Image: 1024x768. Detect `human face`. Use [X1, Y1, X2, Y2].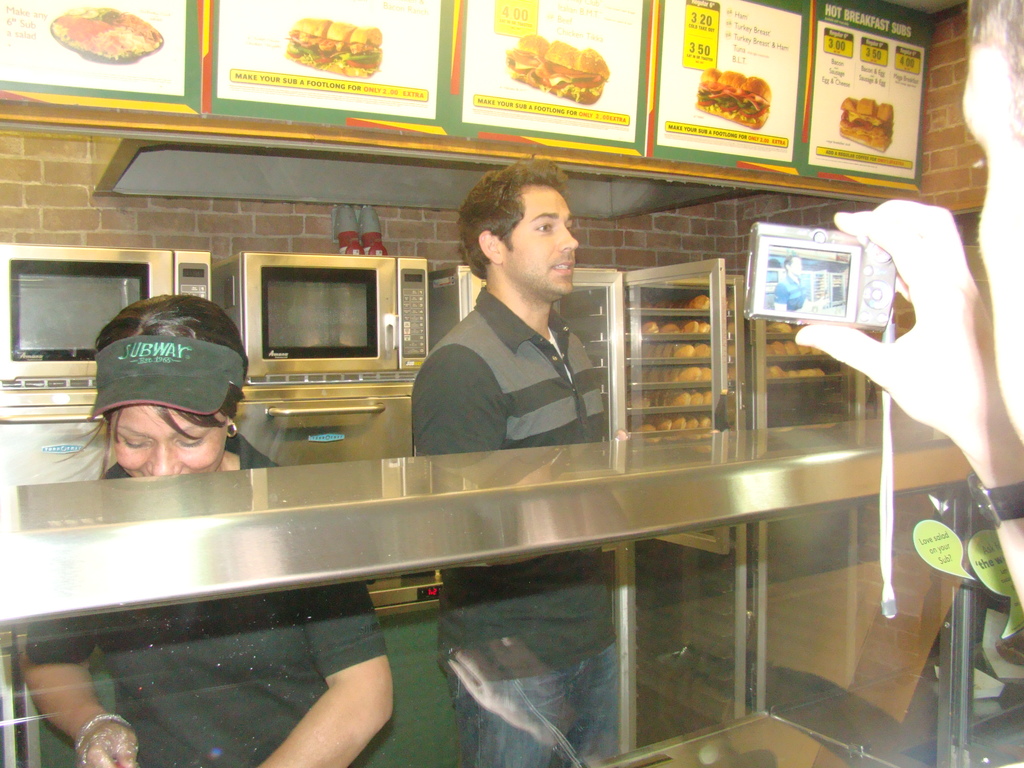
[109, 387, 230, 475].
